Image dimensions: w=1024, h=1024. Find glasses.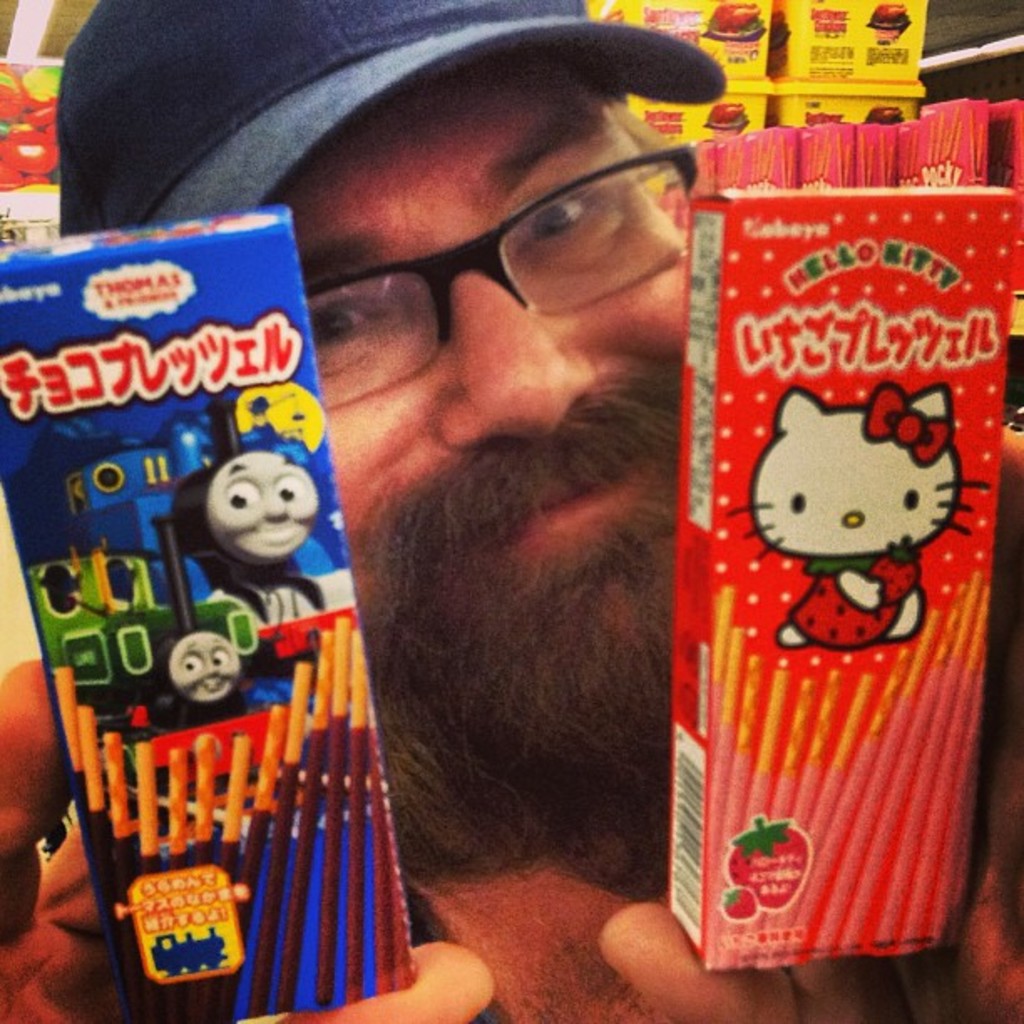
<region>296, 136, 694, 413</region>.
